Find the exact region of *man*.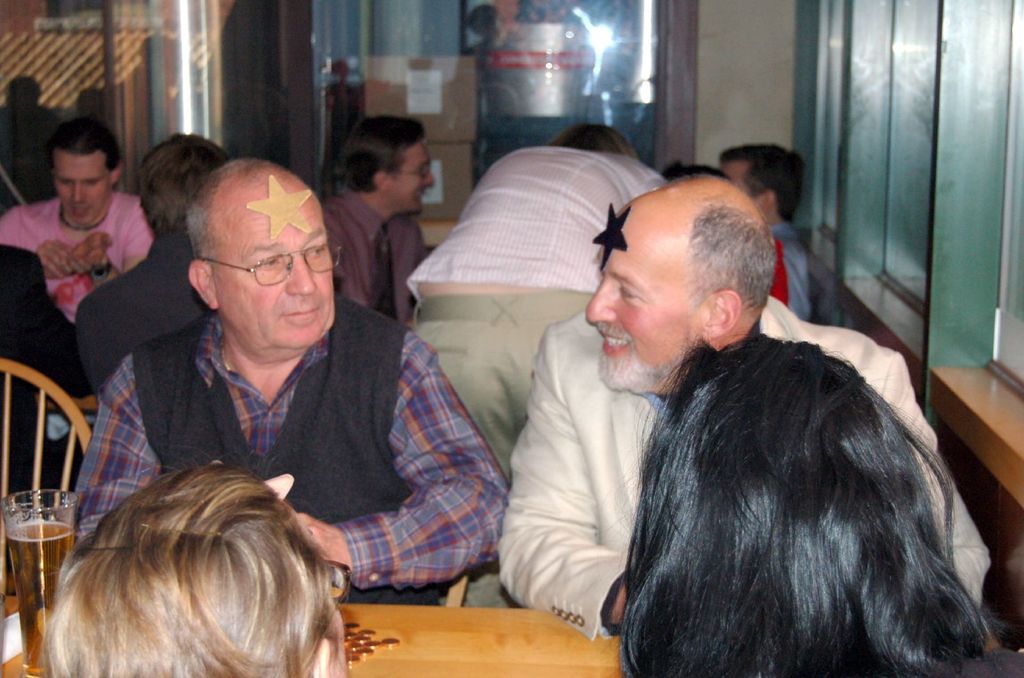
Exact region: (469, 166, 979, 606).
